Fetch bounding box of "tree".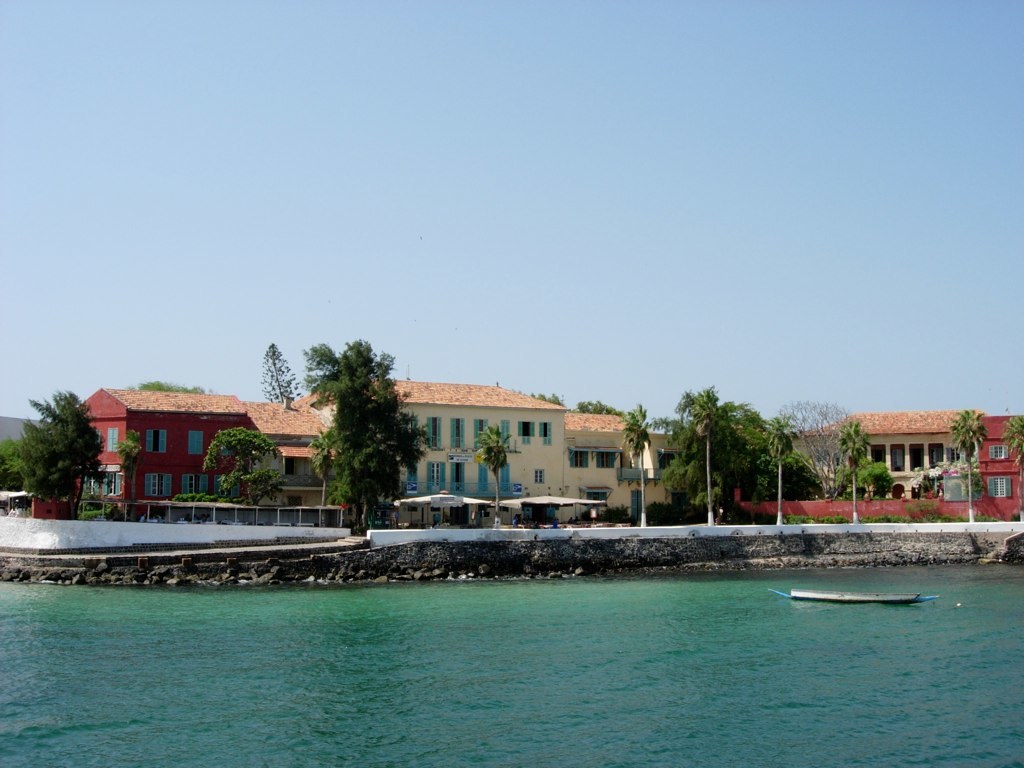
Bbox: [left=827, top=416, right=866, bottom=524].
